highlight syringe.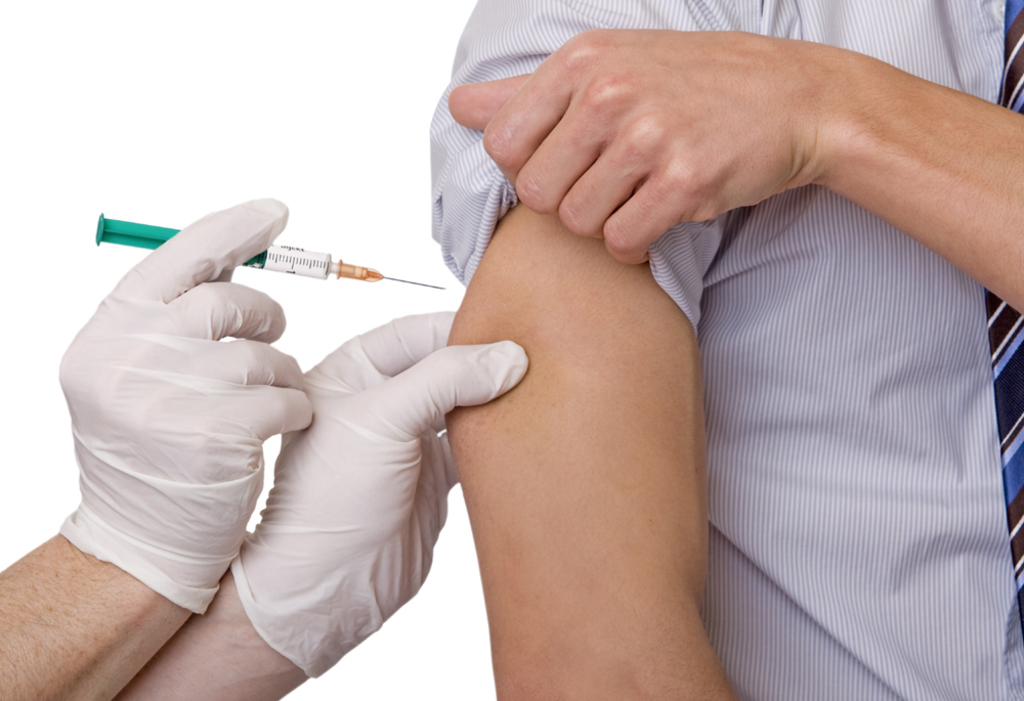
Highlighted region: crop(93, 210, 446, 287).
